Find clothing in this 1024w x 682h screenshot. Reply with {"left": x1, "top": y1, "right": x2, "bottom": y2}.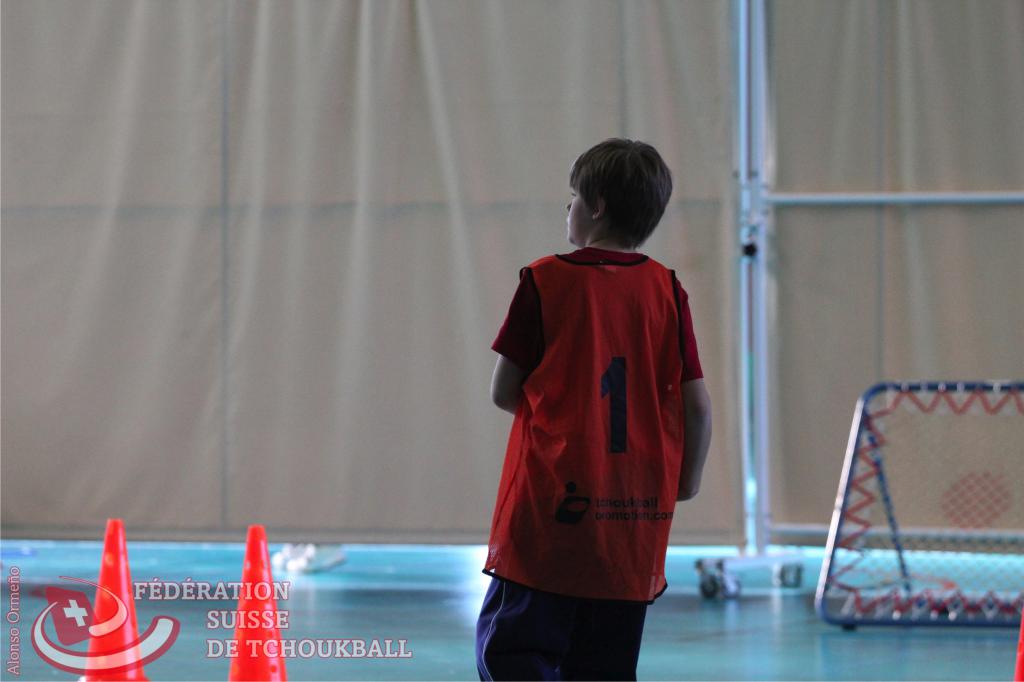
{"left": 493, "top": 205, "right": 712, "bottom": 645}.
